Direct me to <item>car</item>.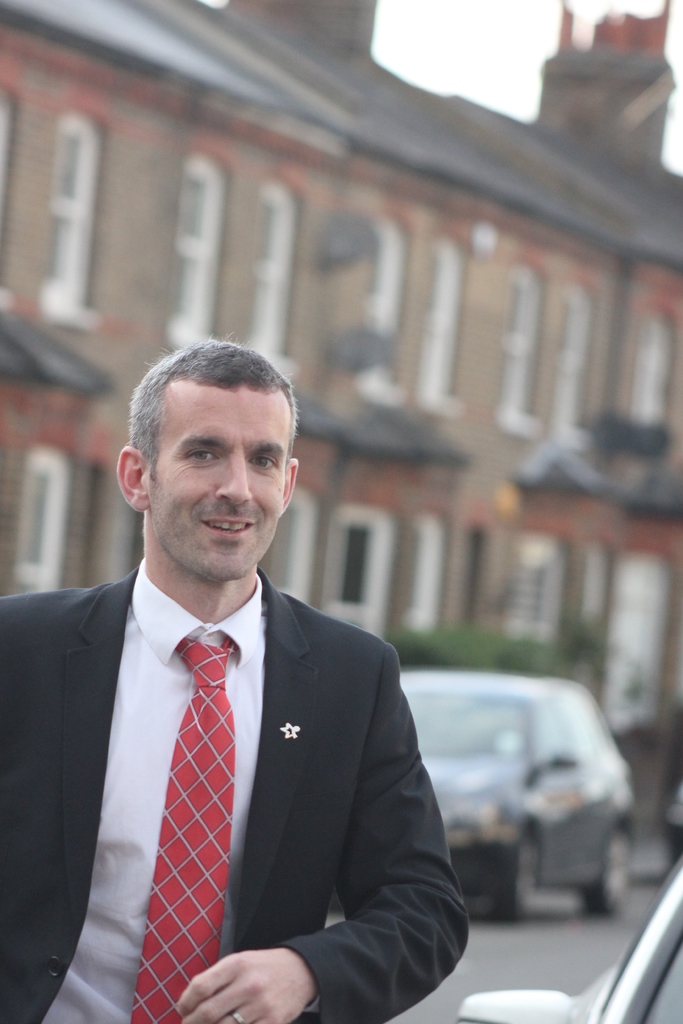
Direction: bbox=[451, 854, 682, 1022].
